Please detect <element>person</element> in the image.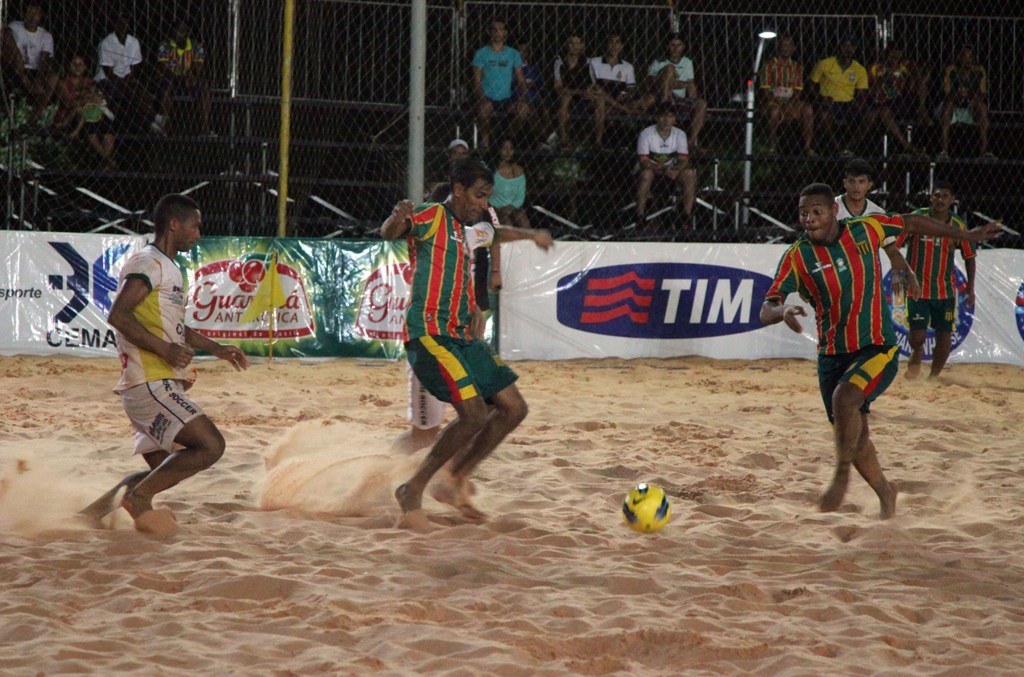
region(628, 105, 704, 236).
